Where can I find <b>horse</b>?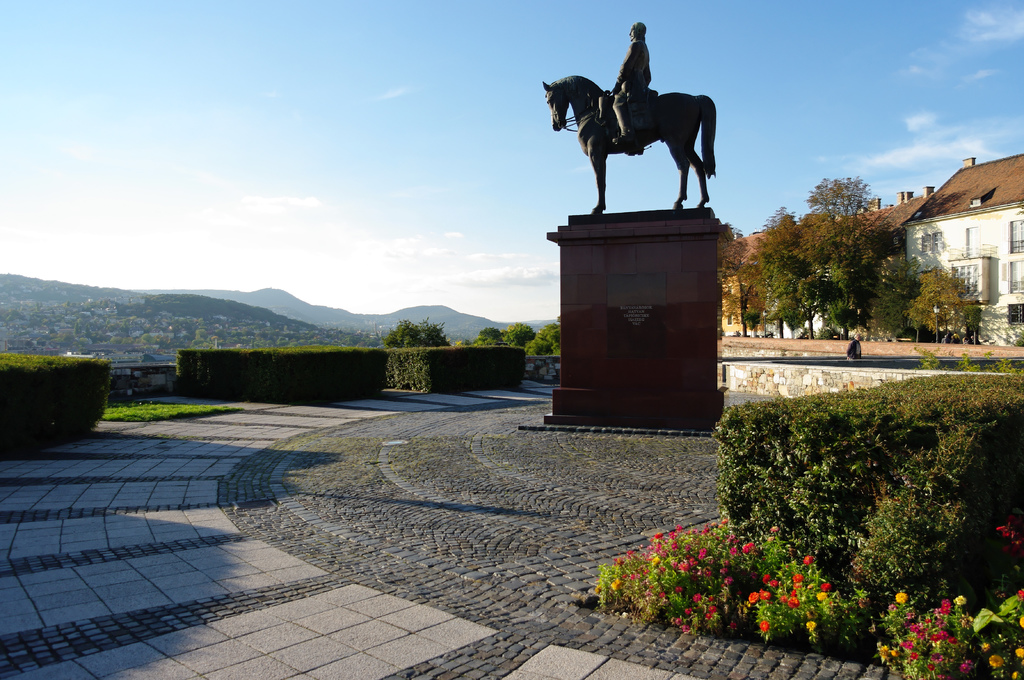
You can find it at crop(541, 75, 719, 216).
